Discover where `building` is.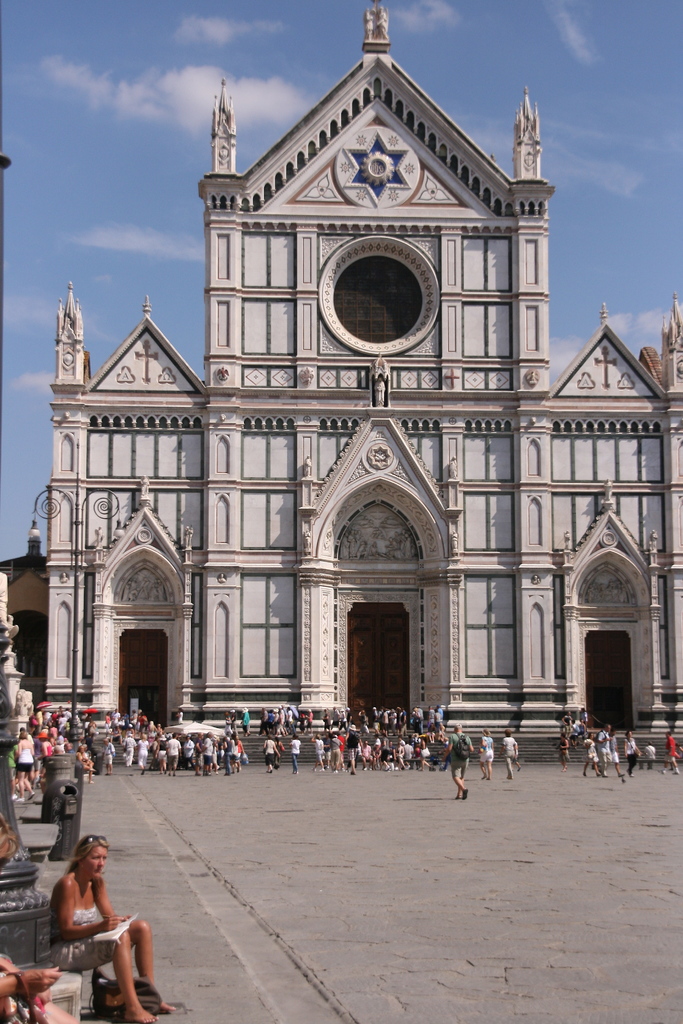
Discovered at bbox(38, 12, 682, 752).
